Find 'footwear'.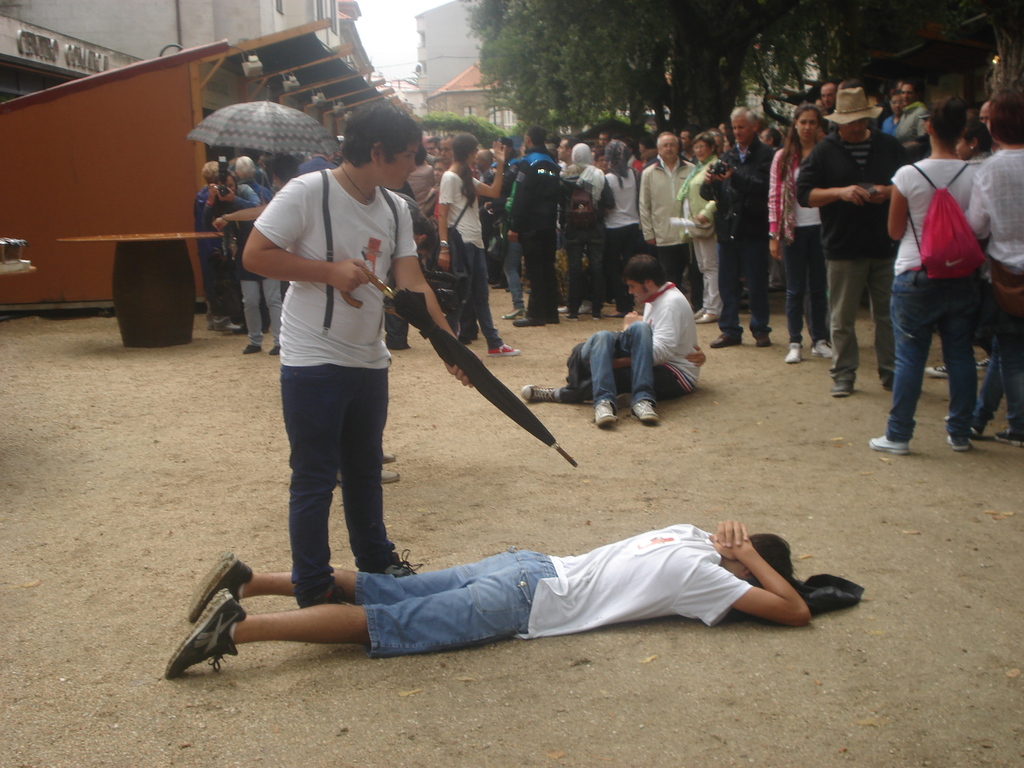
(left=163, top=585, right=246, bottom=678).
